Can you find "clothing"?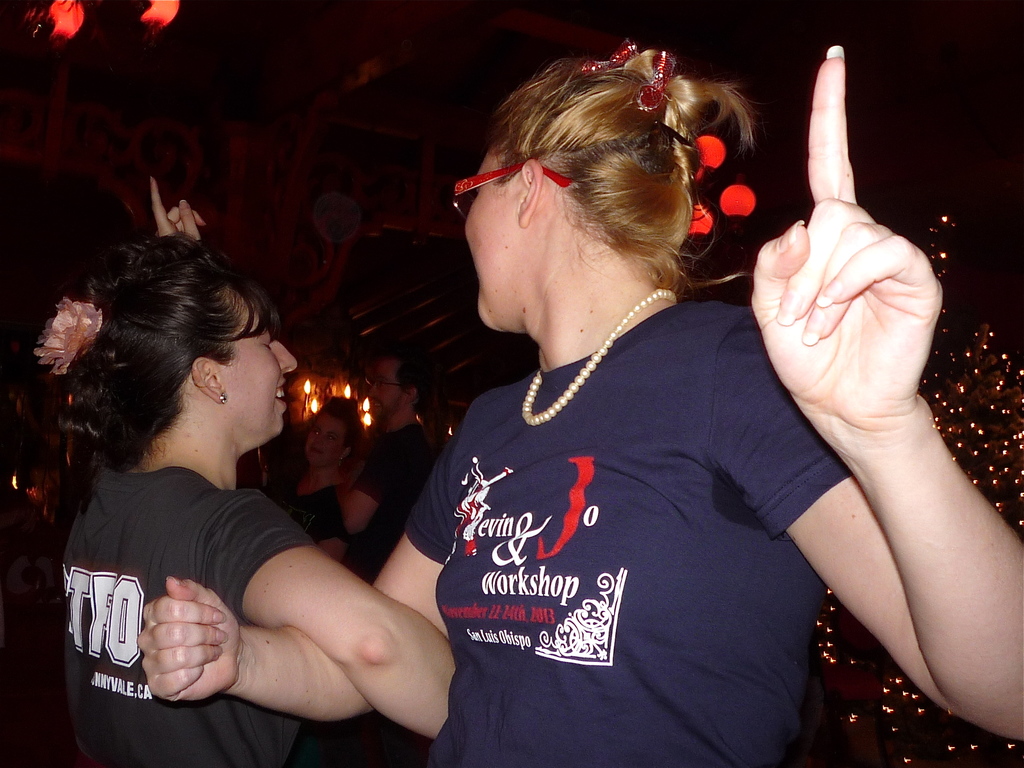
Yes, bounding box: {"left": 59, "top": 465, "right": 318, "bottom": 767}.
